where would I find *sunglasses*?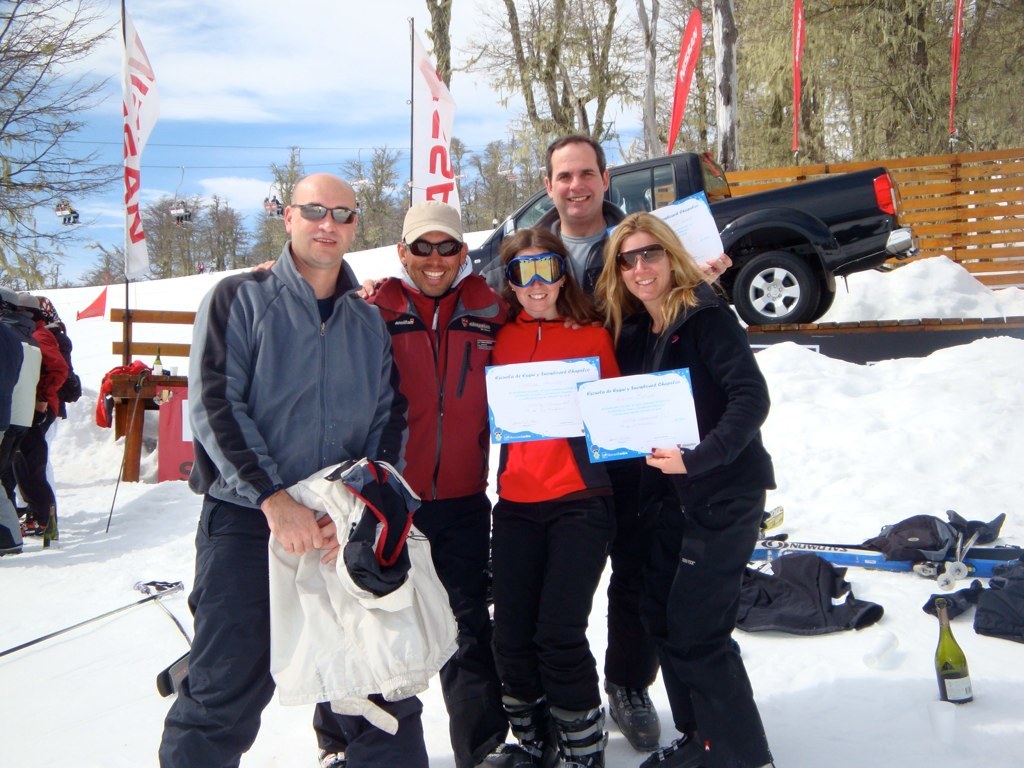
At {"x1": 412, "y1": 241, "x2": 463, "y2": 257}.
